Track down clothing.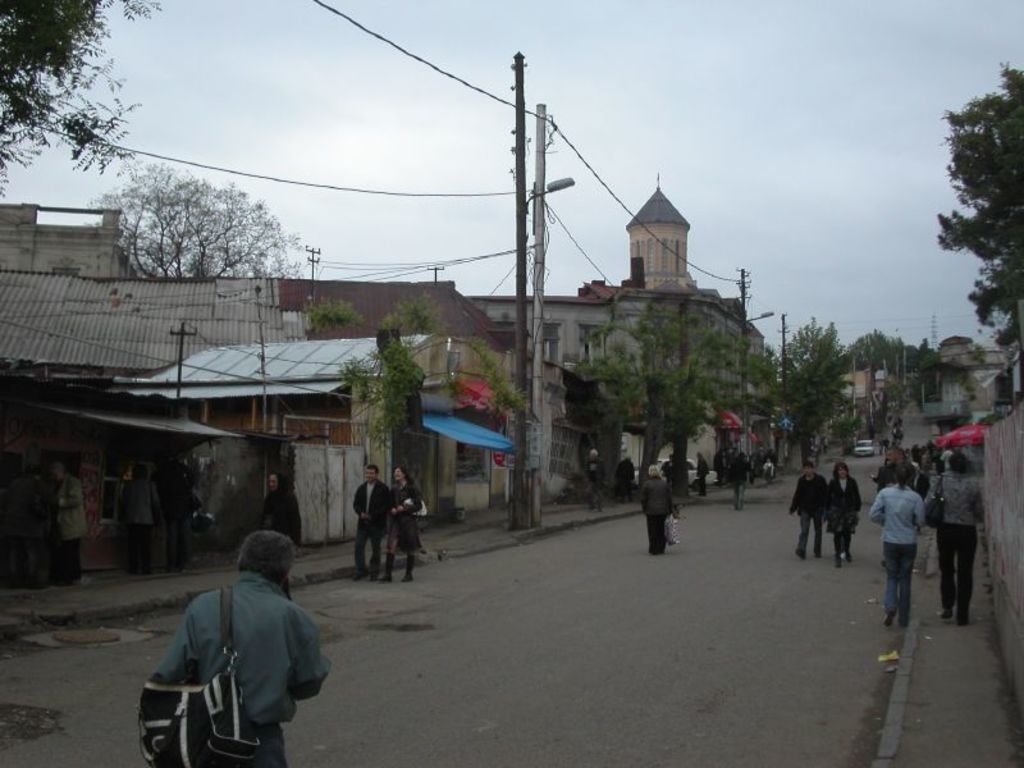
Tracked to (left=833, top=511, right=856, bottom=530).
